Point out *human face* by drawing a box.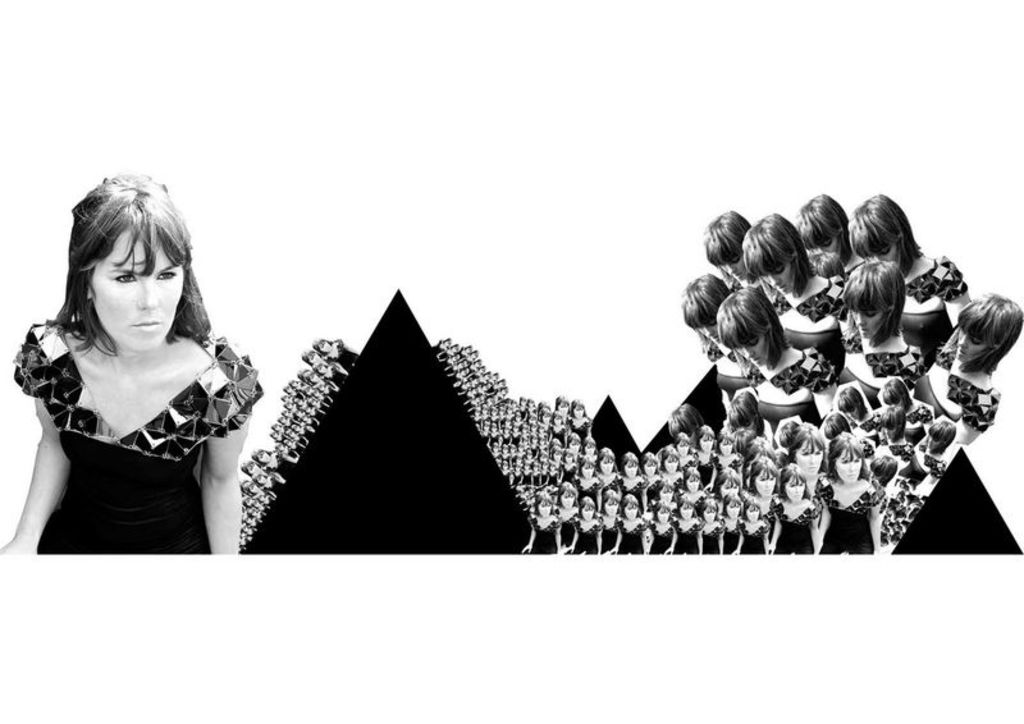
(x1=247, y1=460, x2=262, y2=471).
